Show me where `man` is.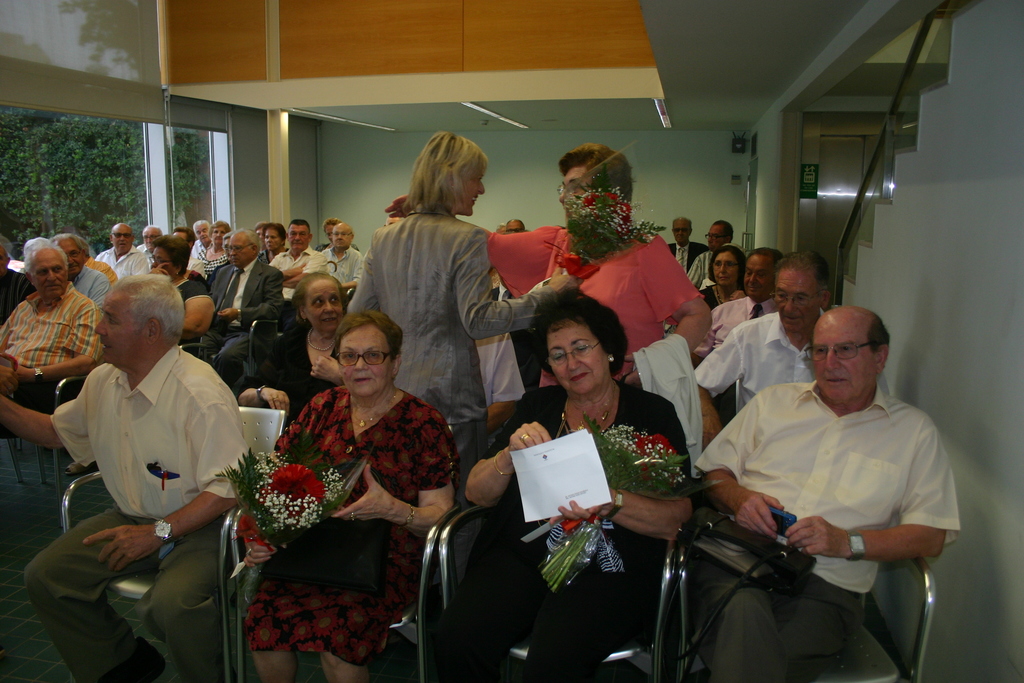
`man` is at rect(689, 250, 780, 369).
